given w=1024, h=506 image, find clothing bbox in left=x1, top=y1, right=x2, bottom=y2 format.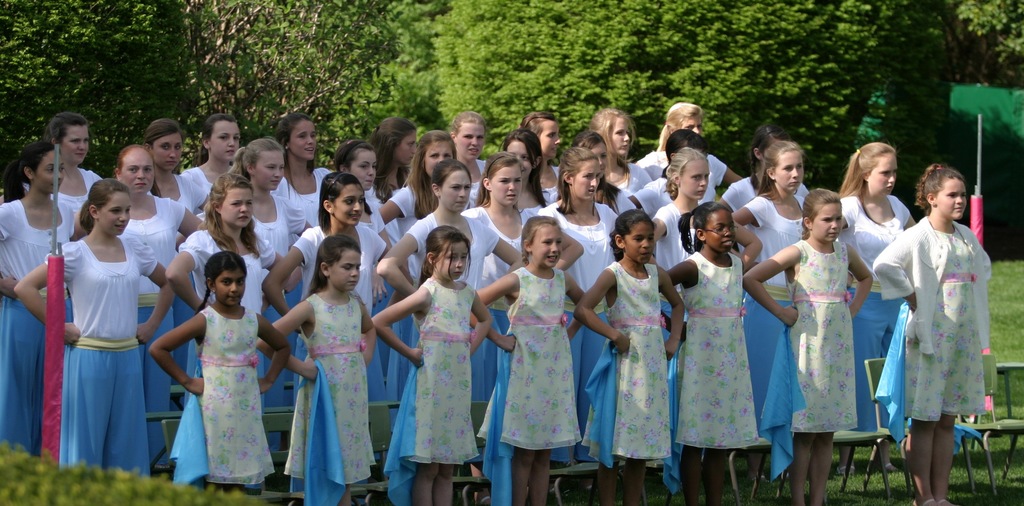
left=196, top=311, right=263, bottom=477.
